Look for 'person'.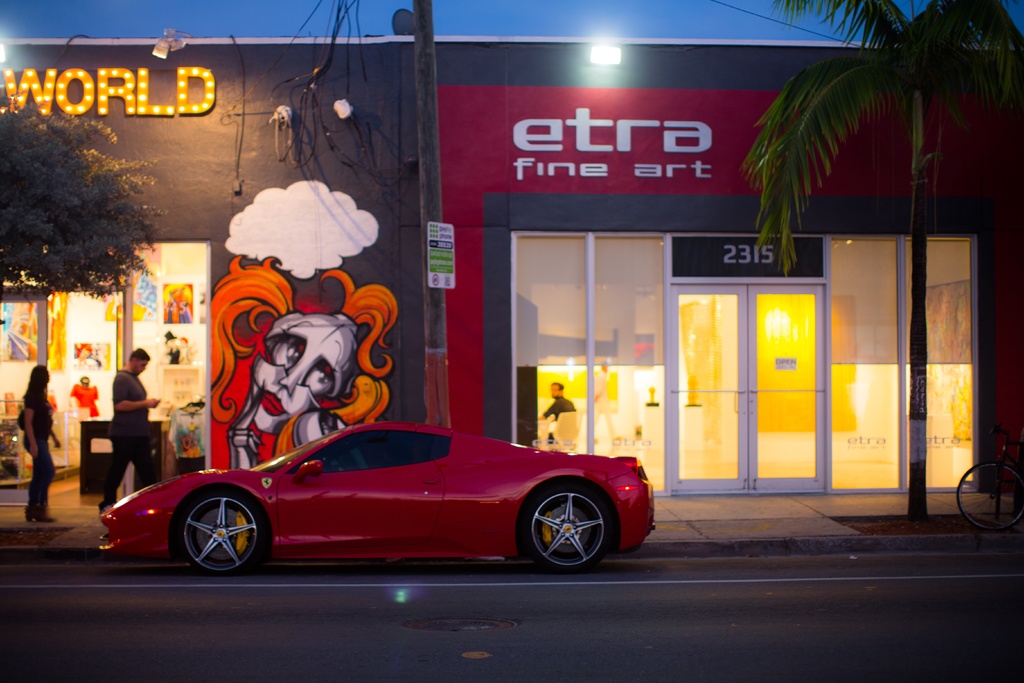
Found: bbox(211, 253, 397, 470).
